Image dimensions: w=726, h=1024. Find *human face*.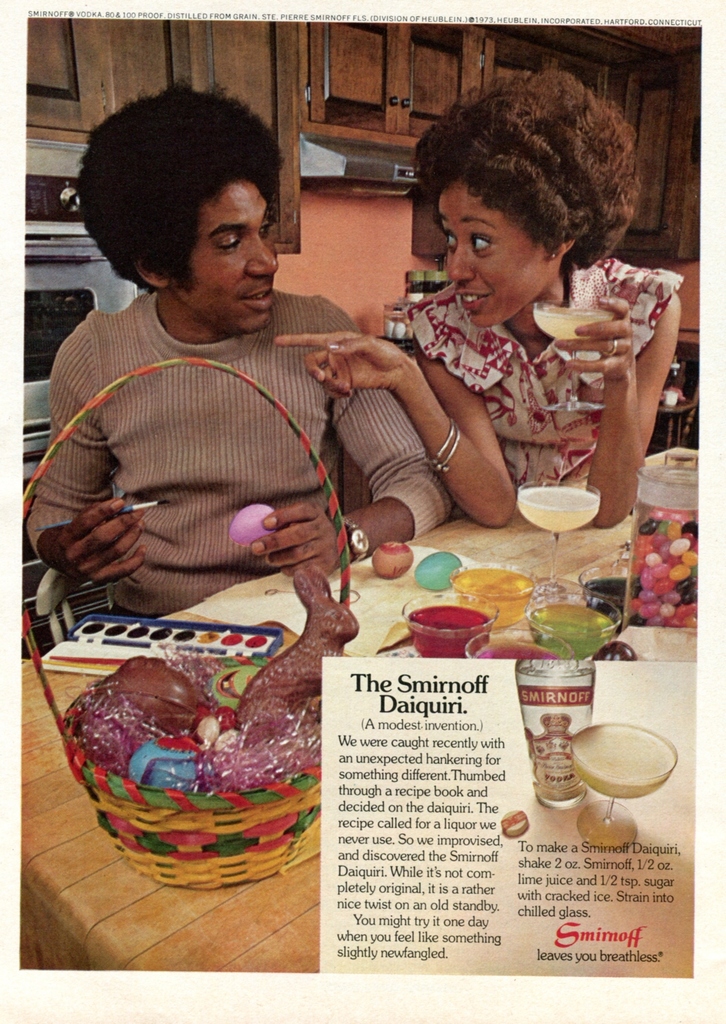
<bbox>435, 178, 556, 328</bbox>.
